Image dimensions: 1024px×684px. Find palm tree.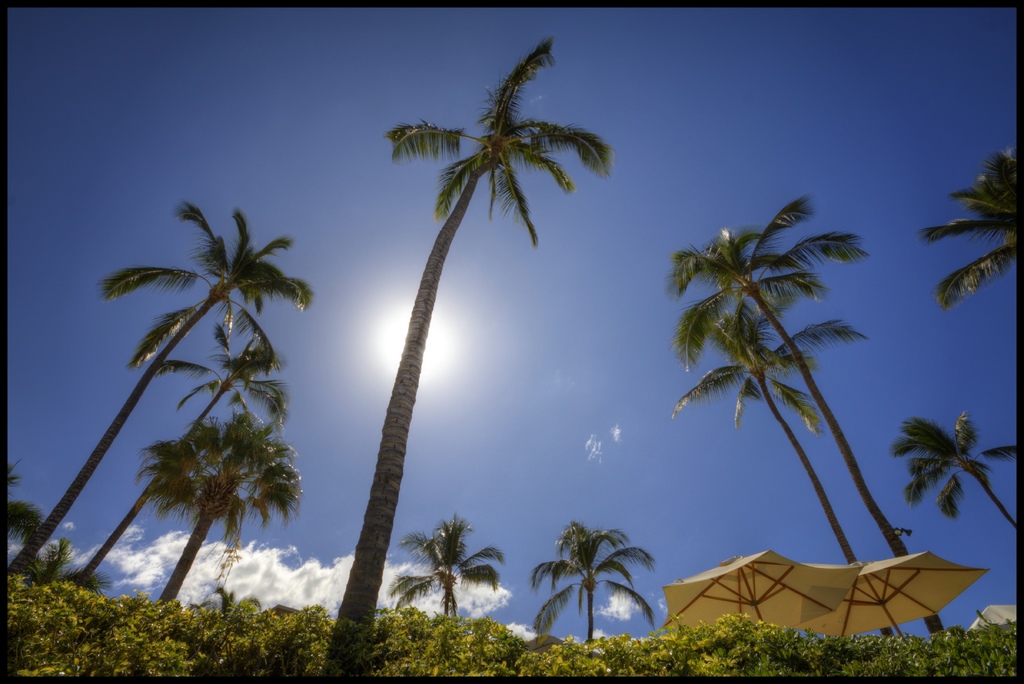
<box>102,332,287,566</box>.
